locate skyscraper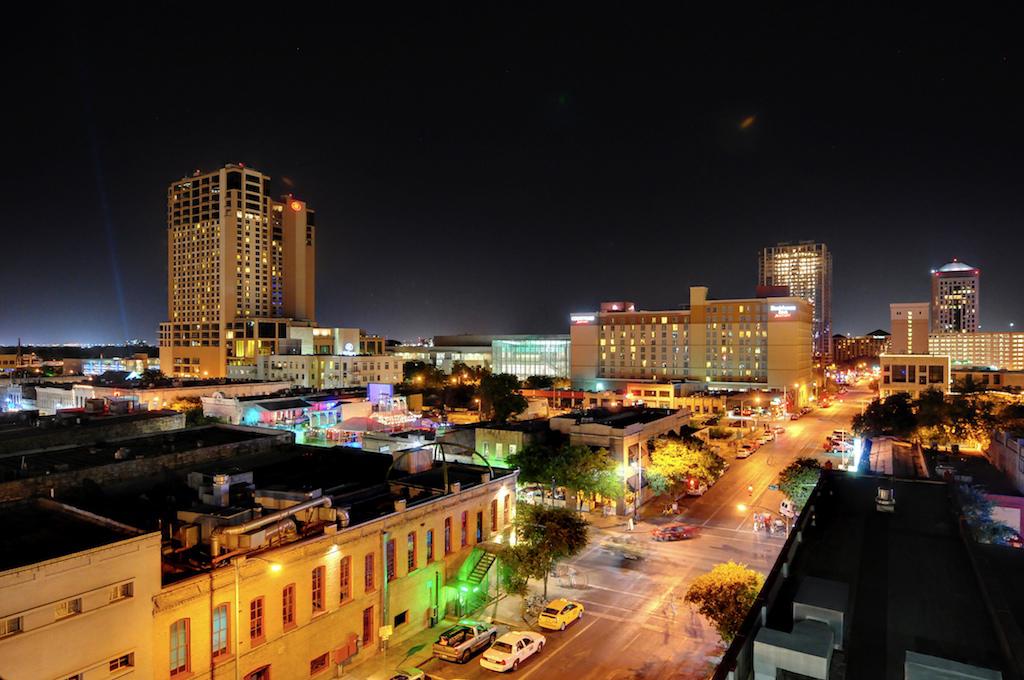
l=285, t=194, r=320, b=327
